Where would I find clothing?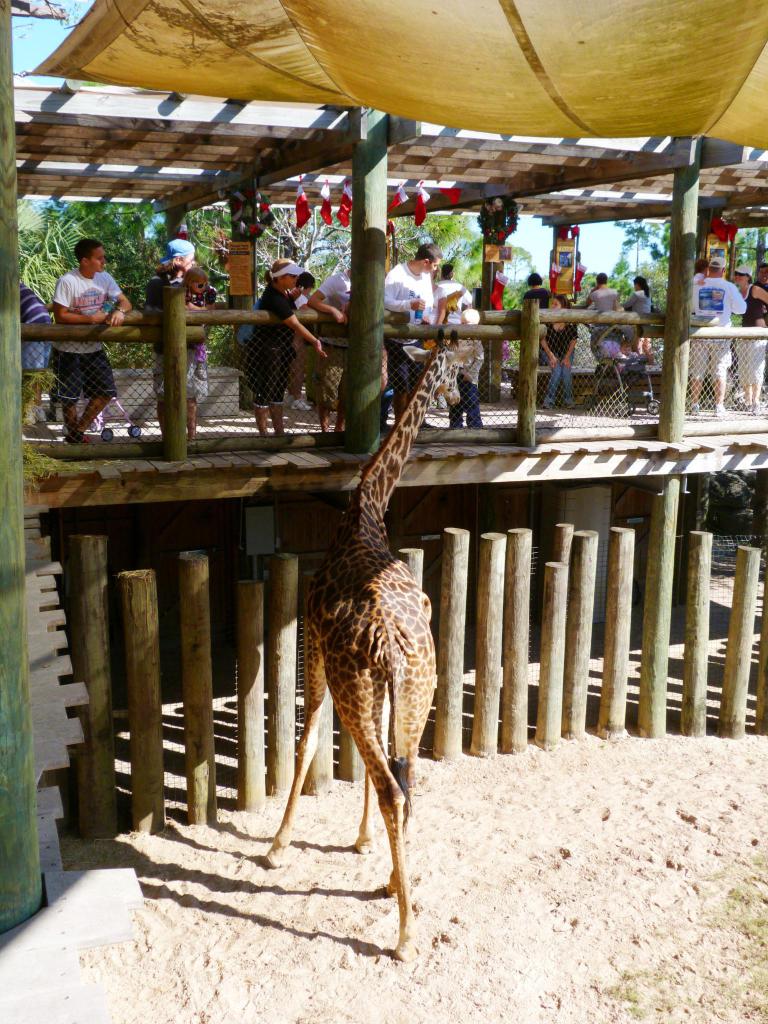
At BBox(450, 336, 490, 426).
